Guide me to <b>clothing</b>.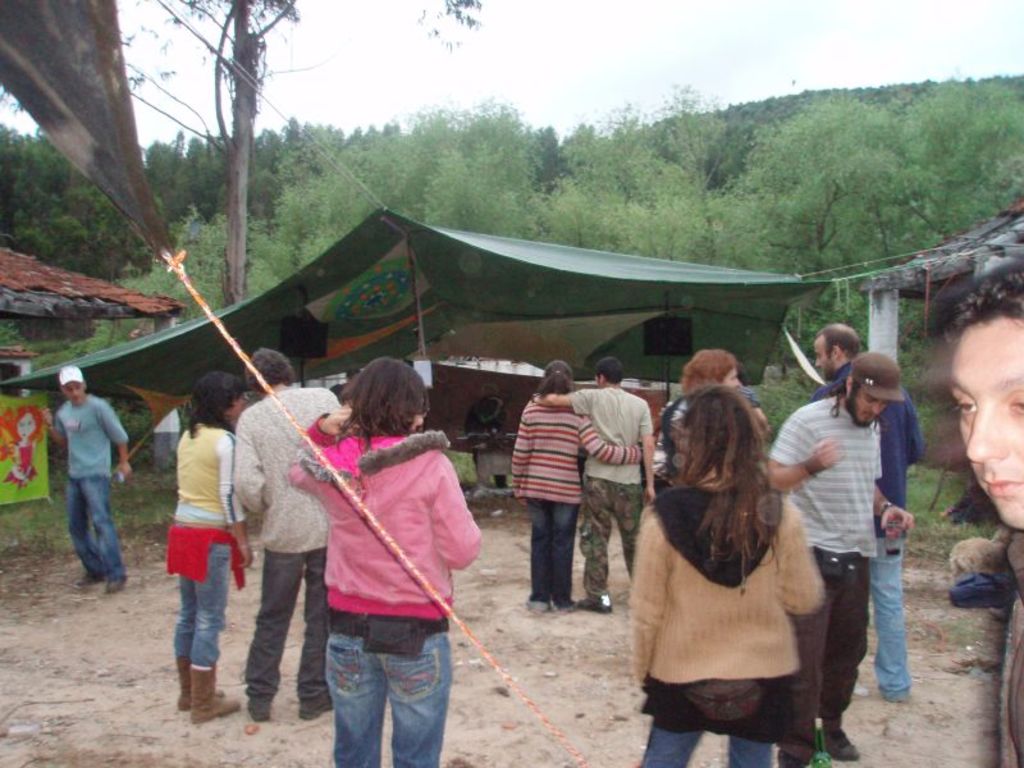
Guidance: 567, 380, 649, 596.
